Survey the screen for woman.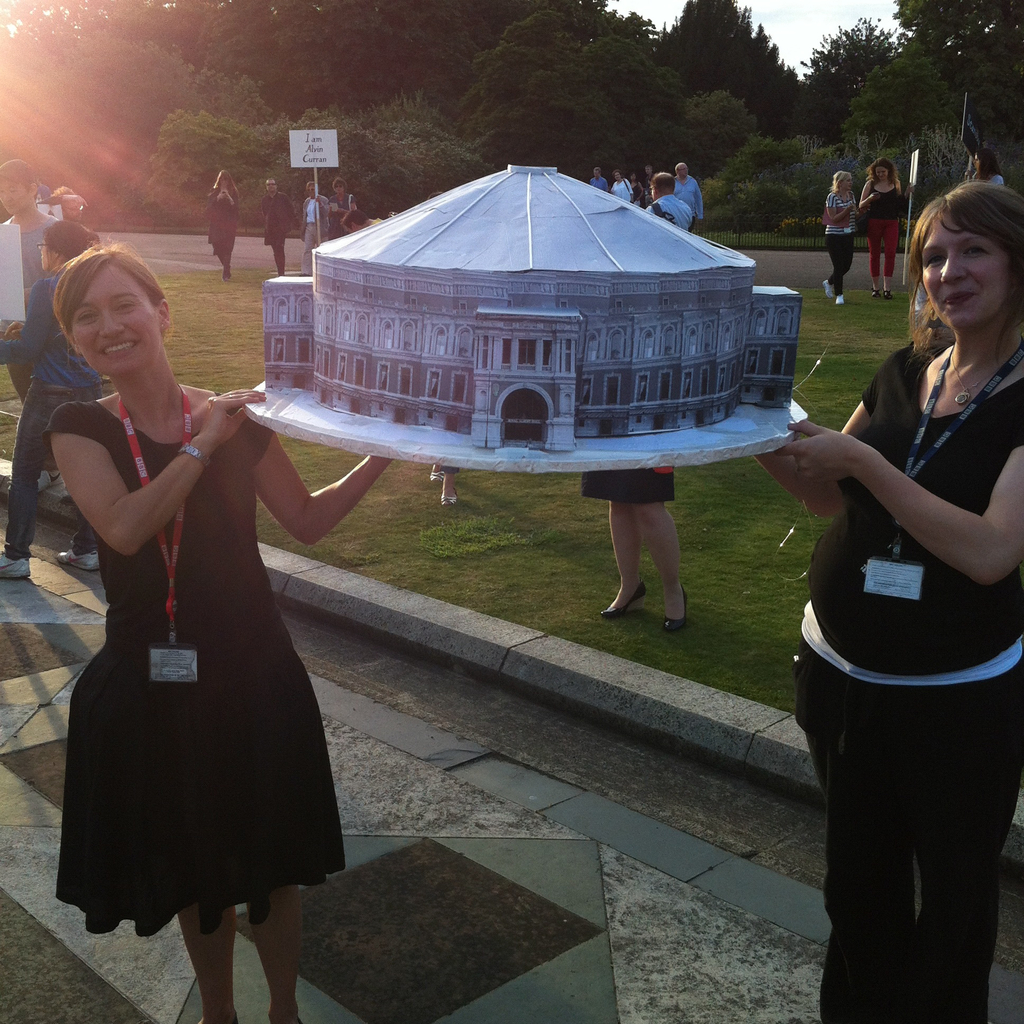
Survey found: {"left": 964, "top": 148, "right": 1003, "bottom": 189}.
